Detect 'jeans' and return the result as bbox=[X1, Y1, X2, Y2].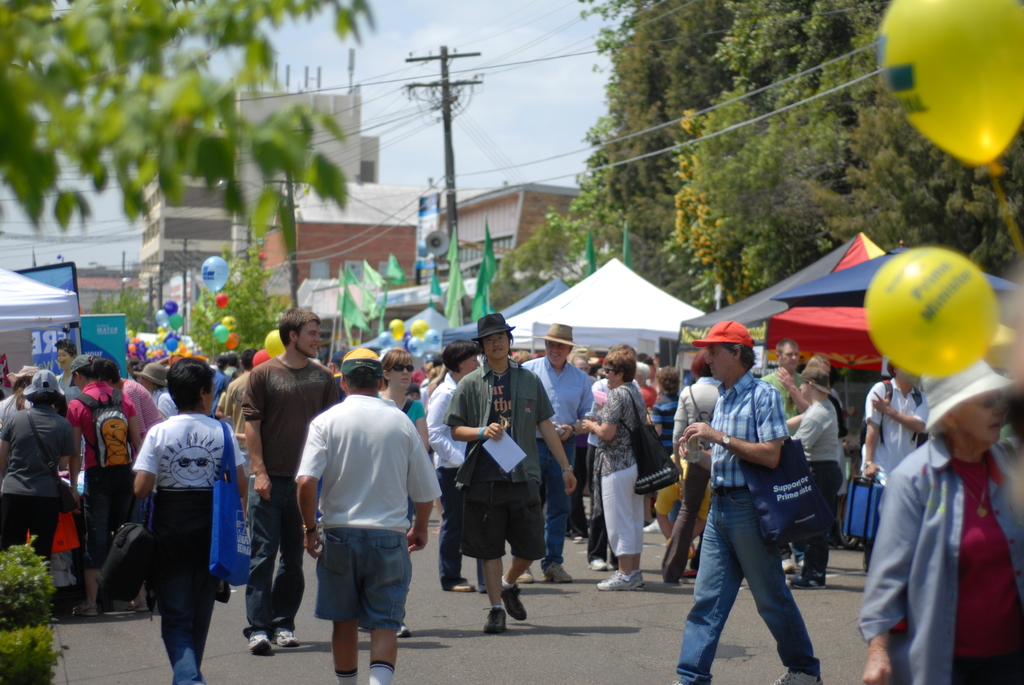
bbox=[569, 454, 611, 566].
